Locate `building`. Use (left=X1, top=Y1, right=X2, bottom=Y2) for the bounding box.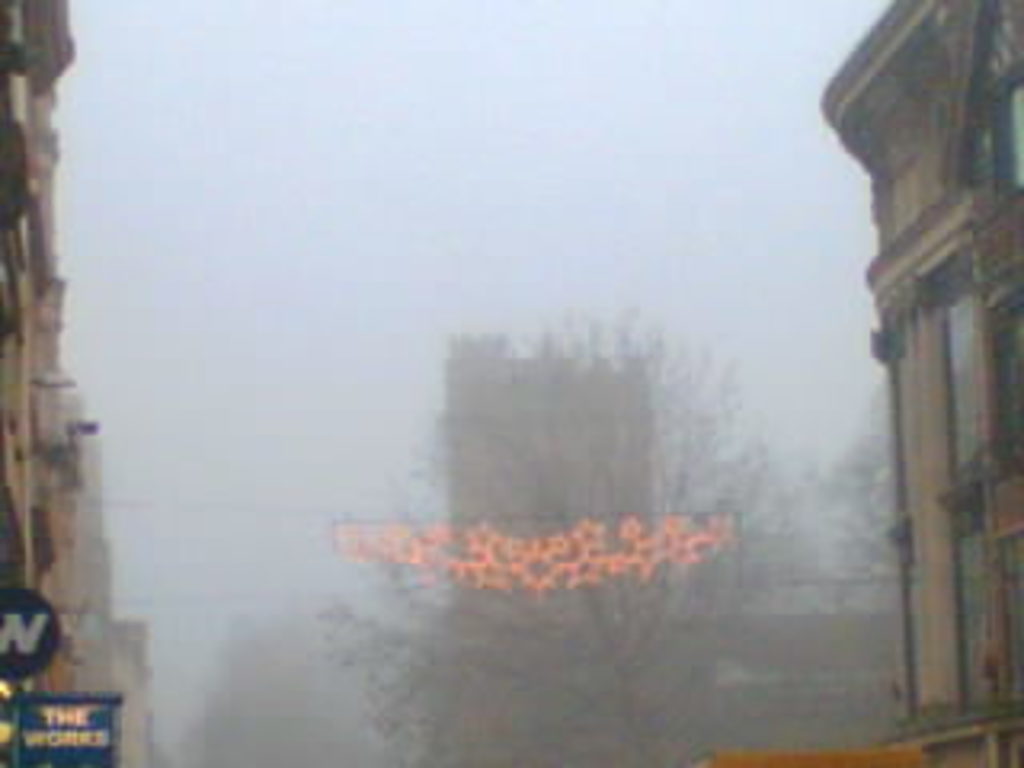
(left=819, top=0, right=1021, bottom=765).
